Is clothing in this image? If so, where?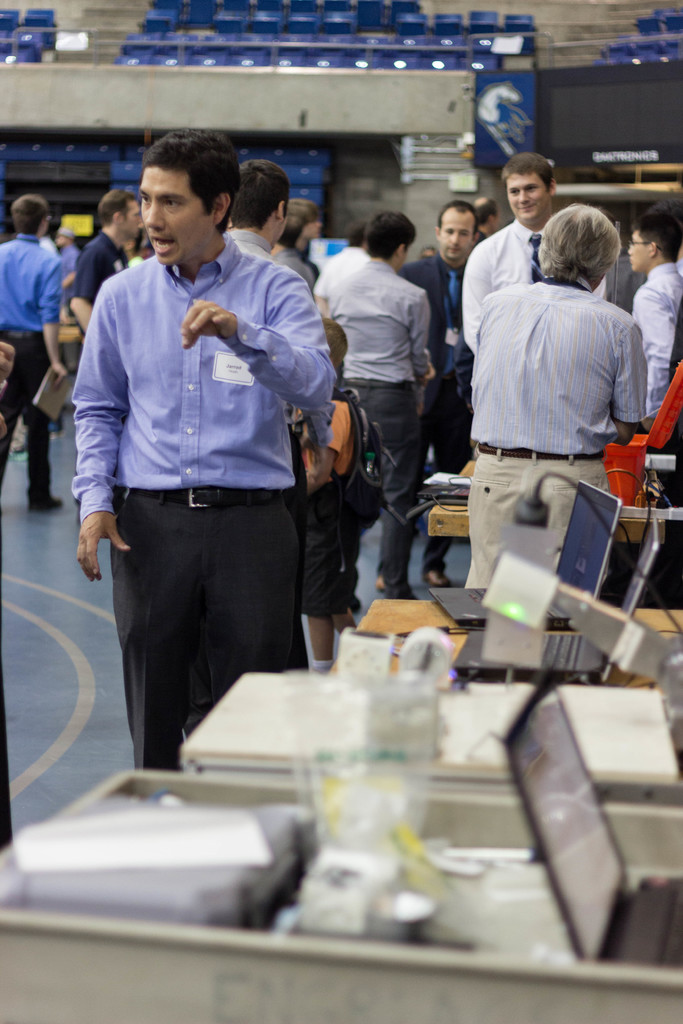
Yes, at <box>460,214,607,355</box>.
